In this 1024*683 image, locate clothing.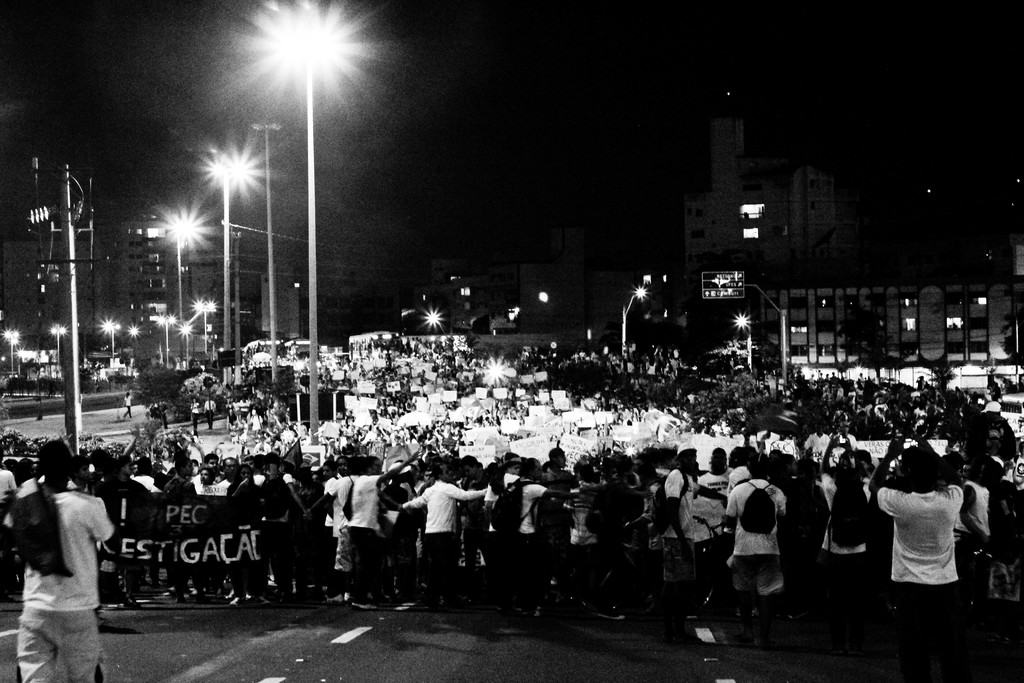
Bounding box: x1=253 y1=444 x2=267 y2=454.
